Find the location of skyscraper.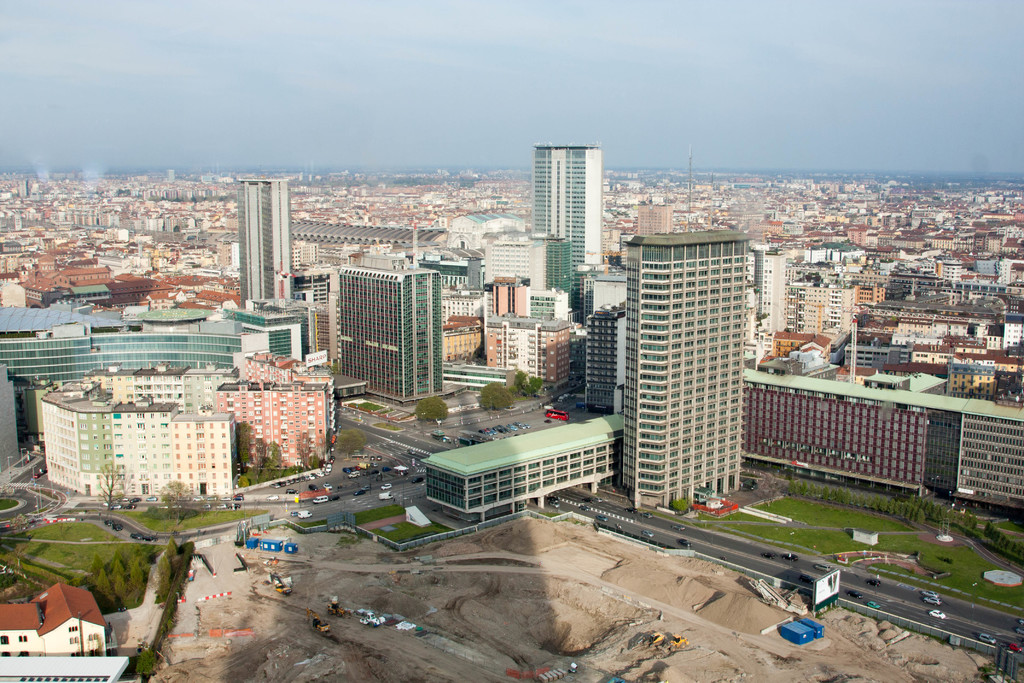
Location: bbox=(336, 218, 445, 391).
